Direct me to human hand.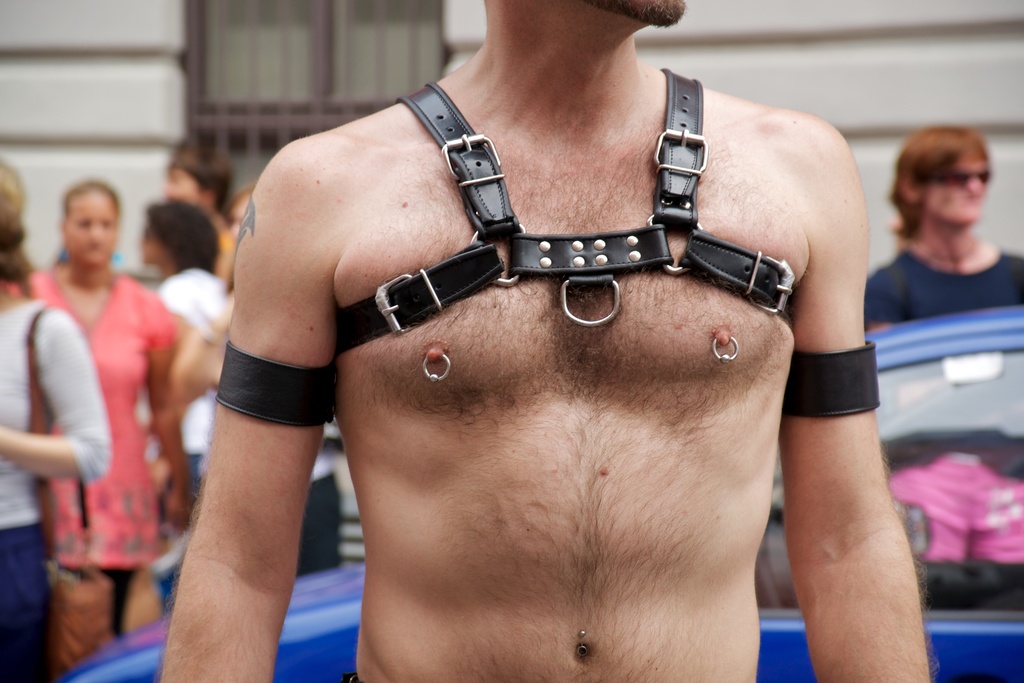
Direction: (left=166, top=489, right=184, bottom=532).
